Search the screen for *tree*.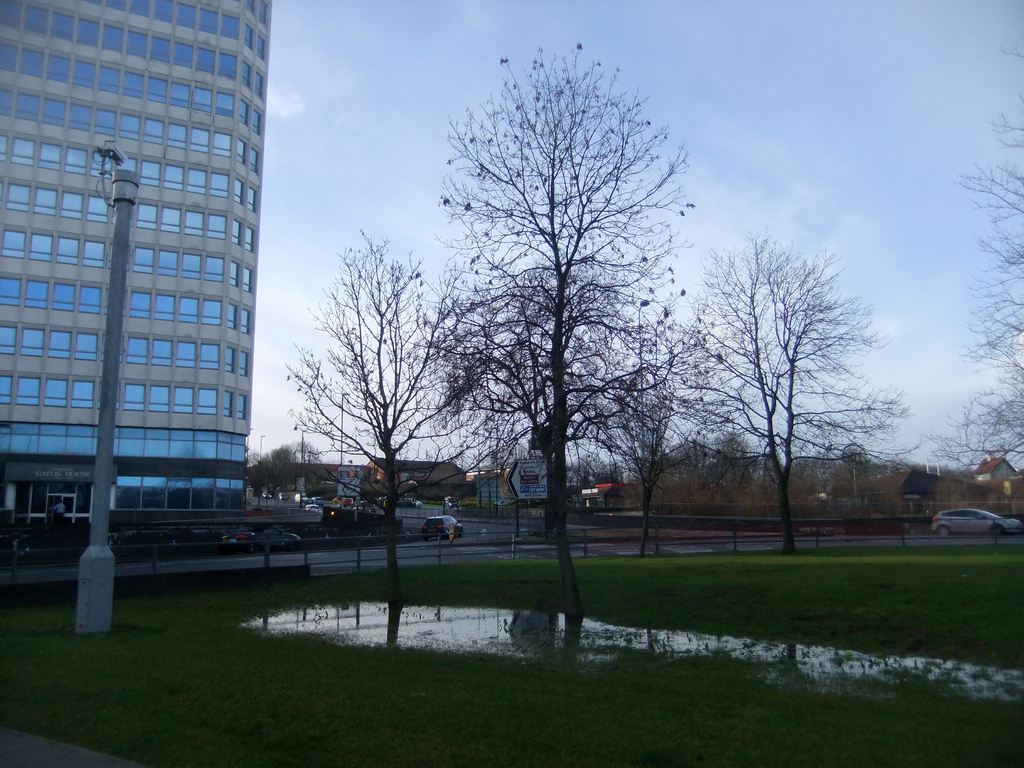
Found at pyautogui.locateOnScreen(646, 225, 923, 553).
